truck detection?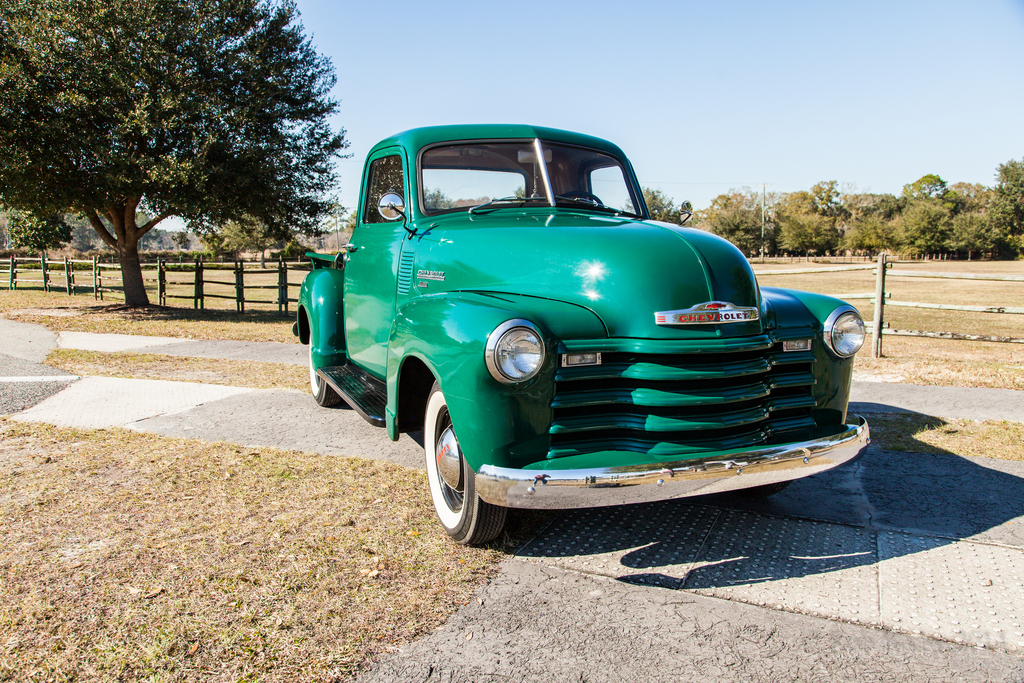
287/128/883/544
